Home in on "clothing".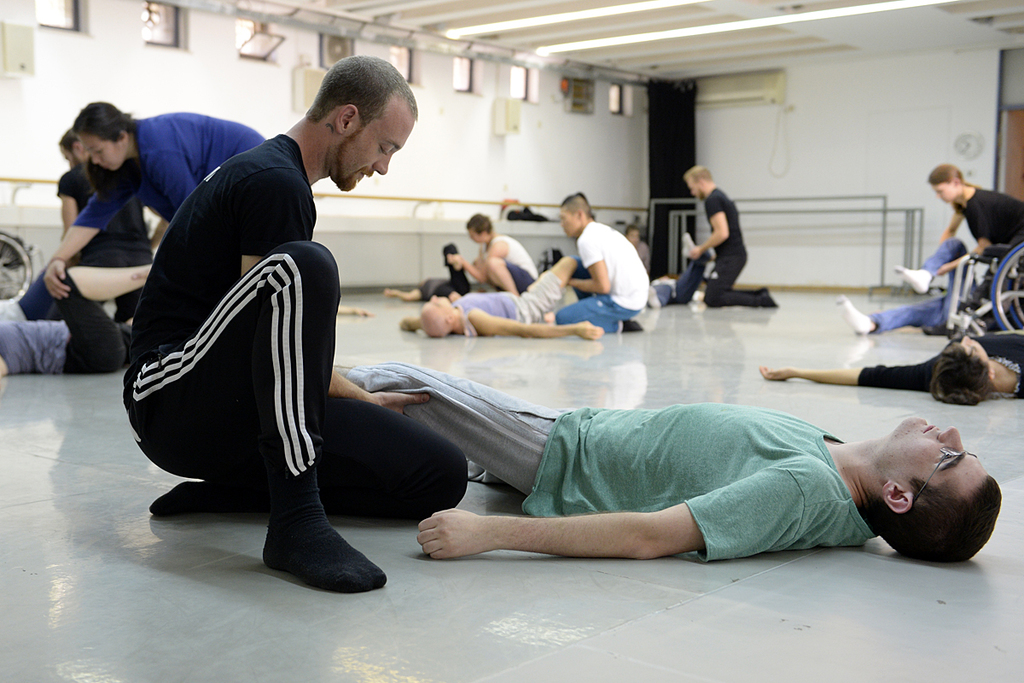
Homed in at 36, 120, 278, 242.
